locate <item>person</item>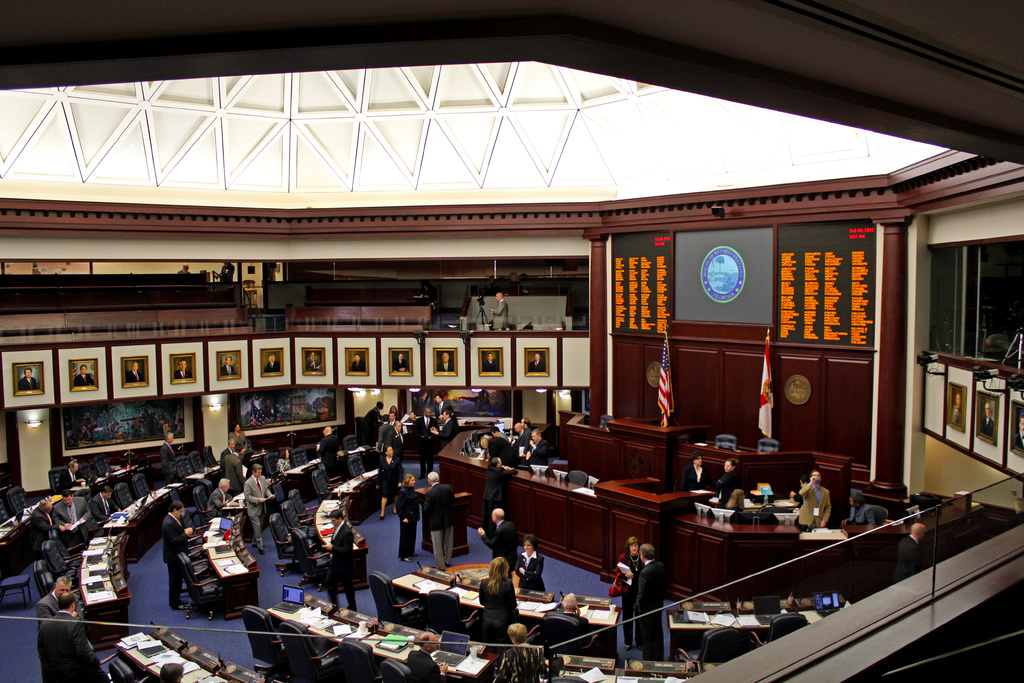
BBox(624, 544, 683, 662)
